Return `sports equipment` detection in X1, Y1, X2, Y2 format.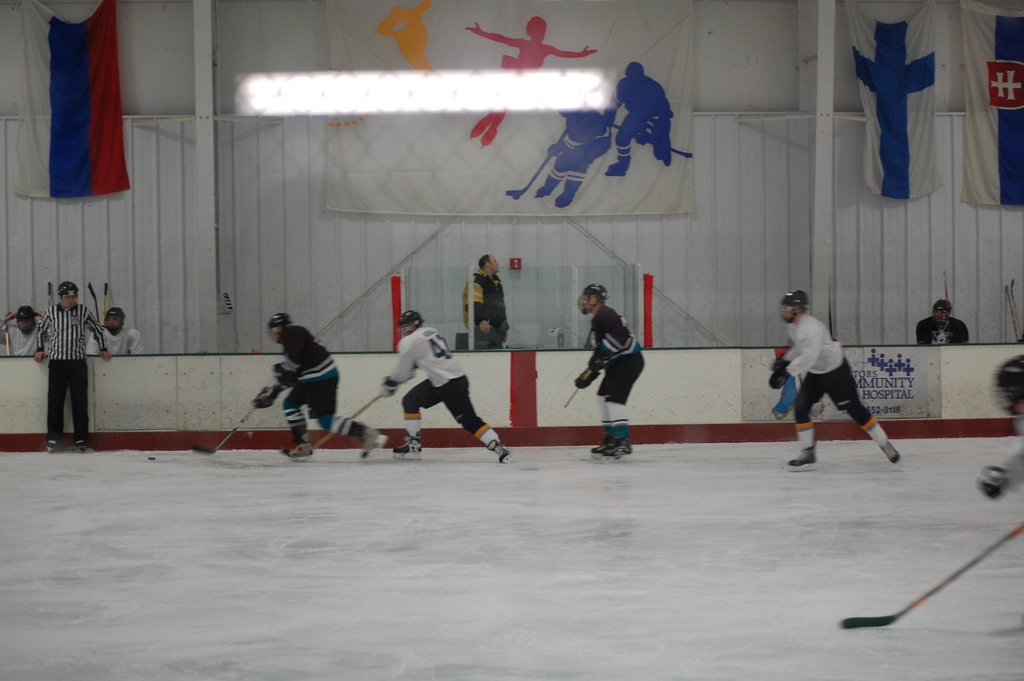
392, 432, 422, 461.
